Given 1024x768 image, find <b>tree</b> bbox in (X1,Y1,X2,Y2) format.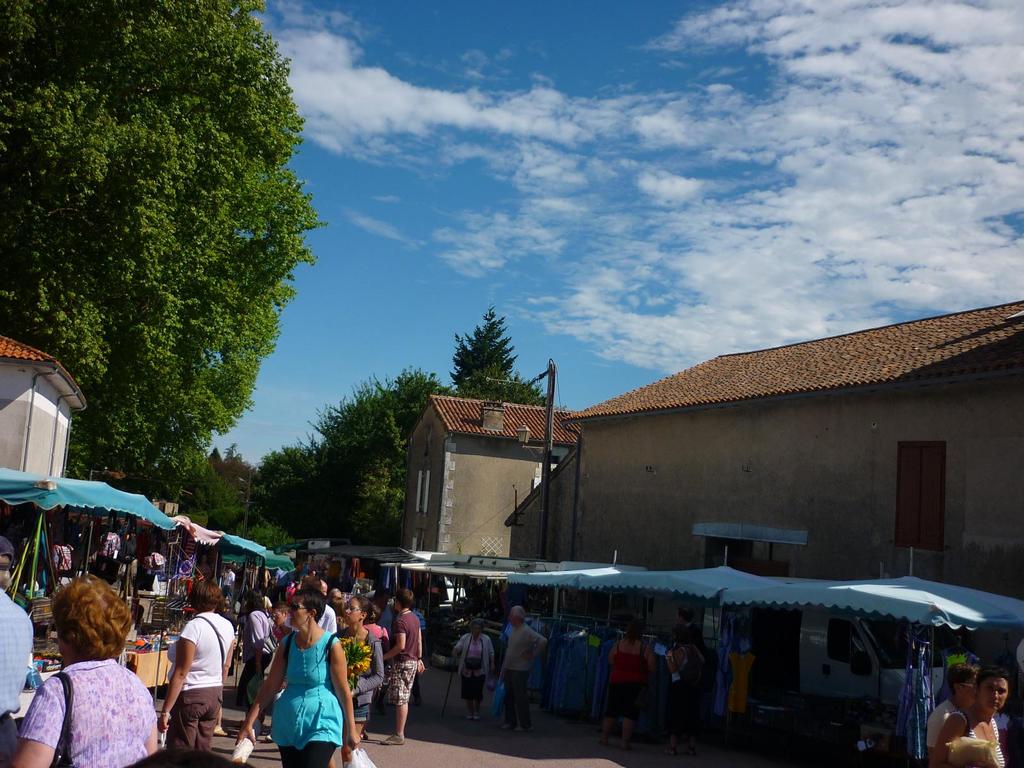
(322,308,550,545).
